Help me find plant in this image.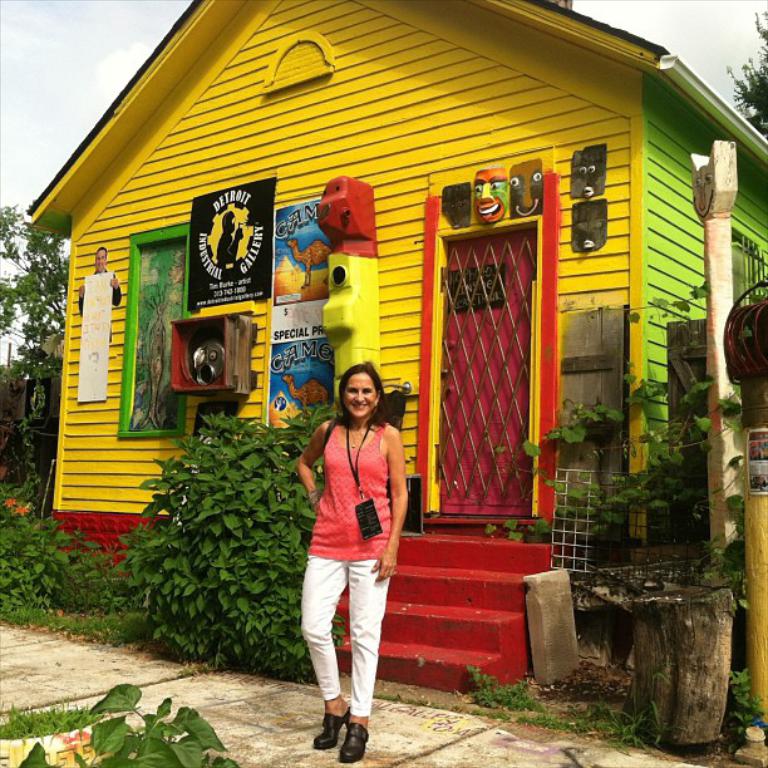
Found it: crop(4, 605, 157, 653).
